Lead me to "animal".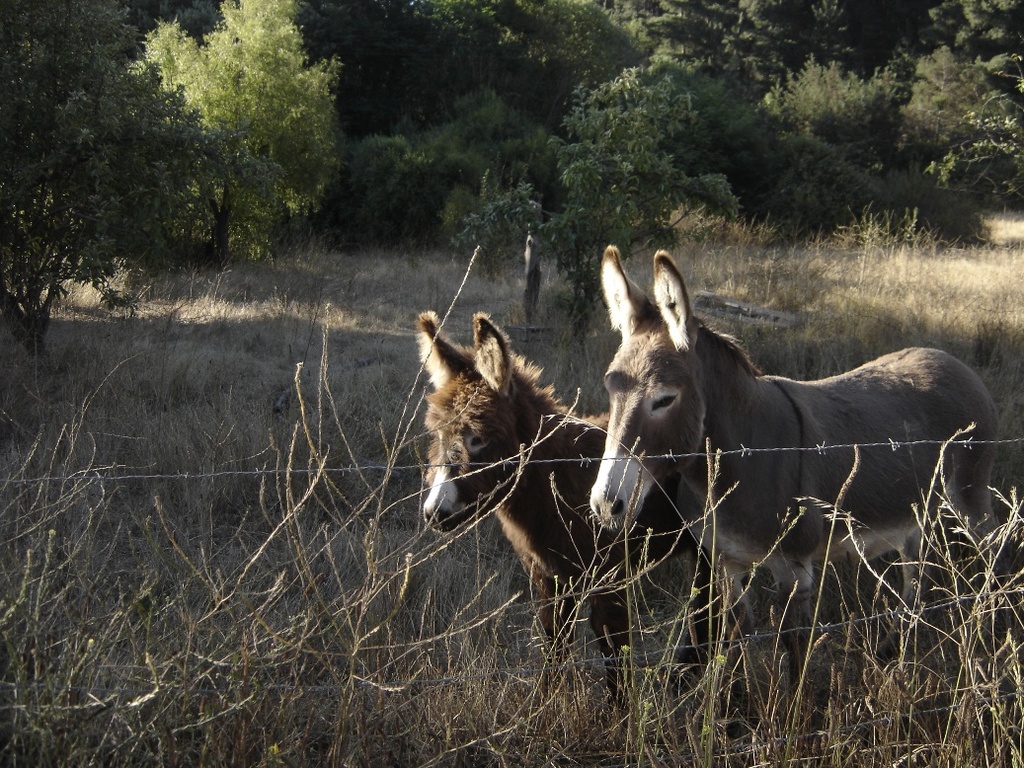
Lead to select_region(409, 308, 728, 732).
